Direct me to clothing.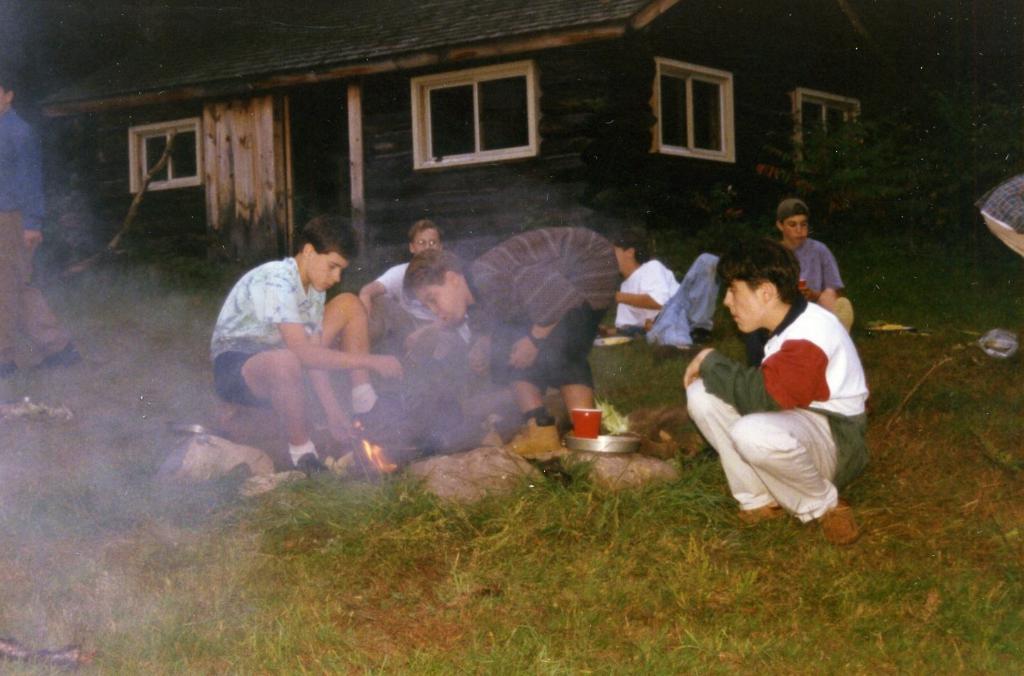
Direction: 791, 225, 860, 328.
